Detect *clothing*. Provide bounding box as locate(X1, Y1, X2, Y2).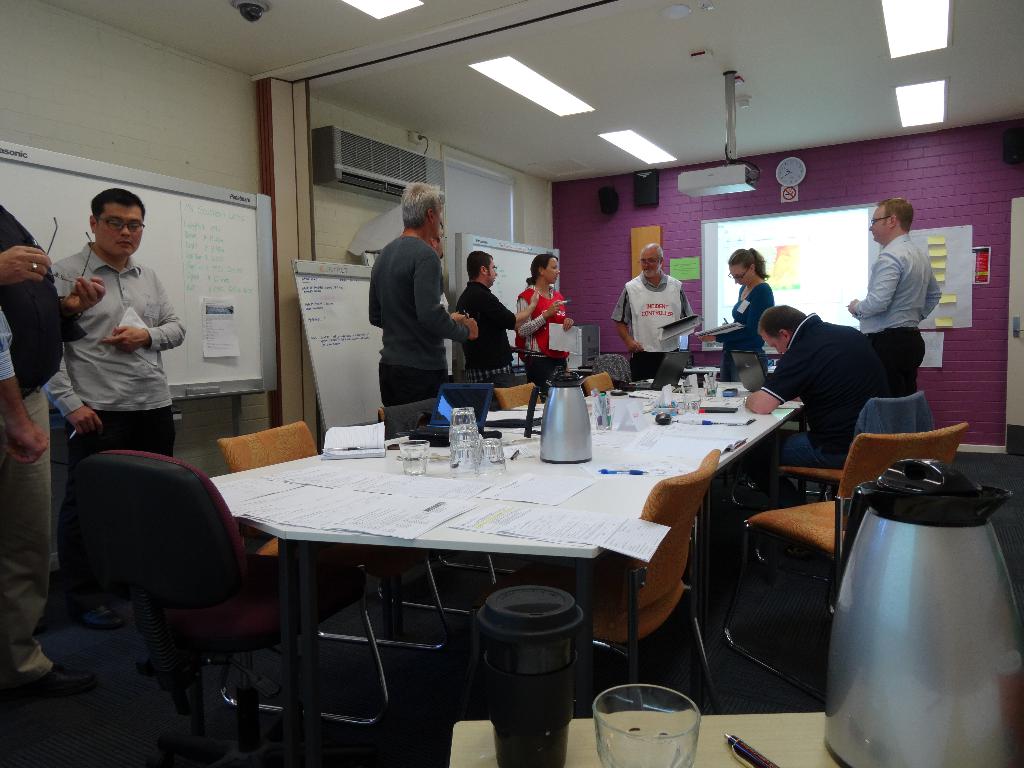
locate(0, 204, 84, 667).
